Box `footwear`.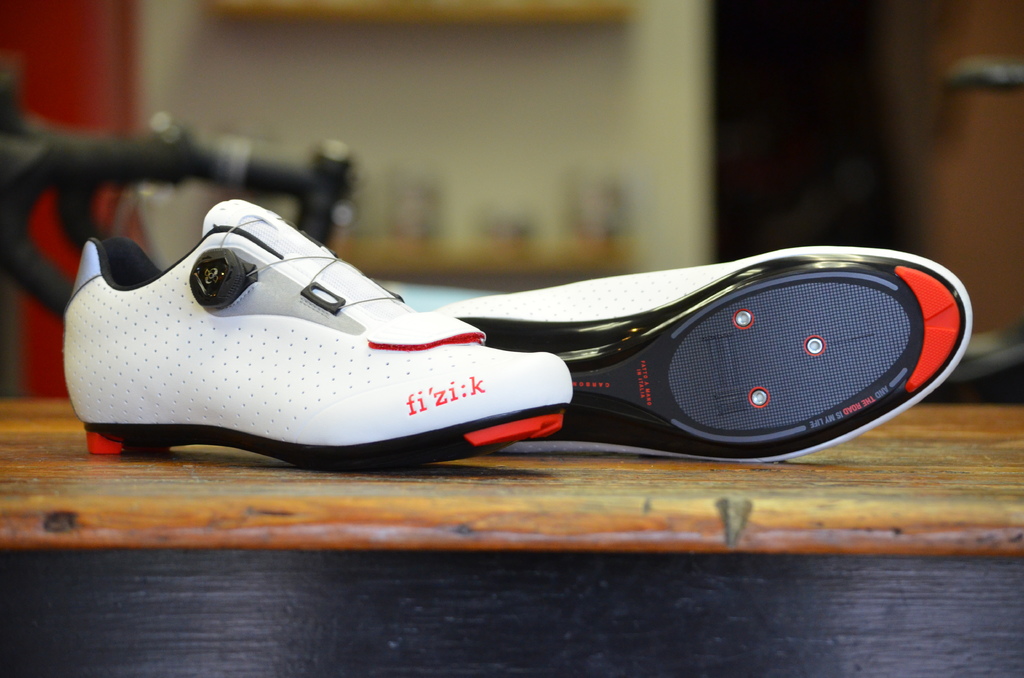
<region>56, 198, 573, 475</region>.
